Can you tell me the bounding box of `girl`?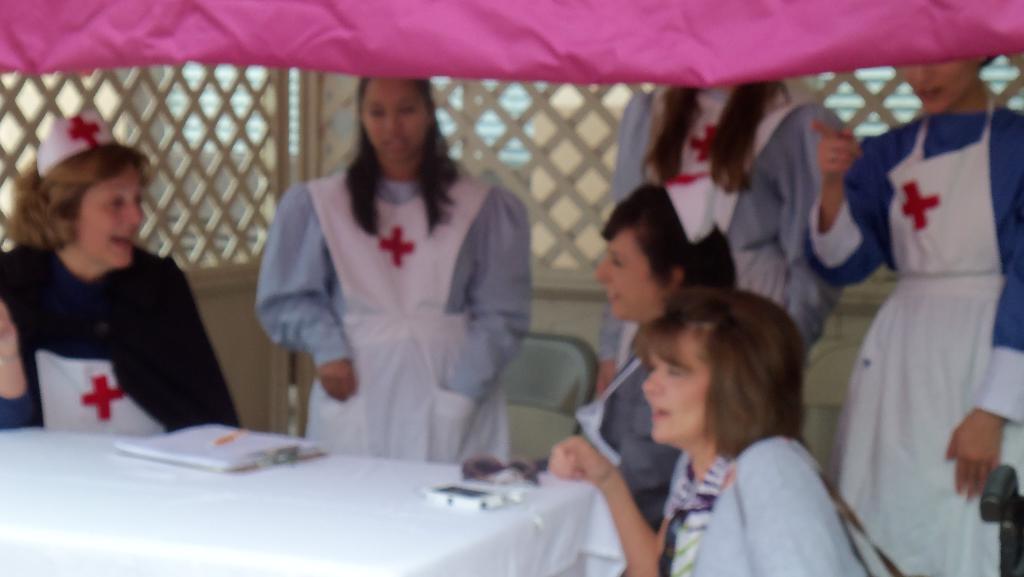
(left=255, top=77, right=533, bottom=467).
